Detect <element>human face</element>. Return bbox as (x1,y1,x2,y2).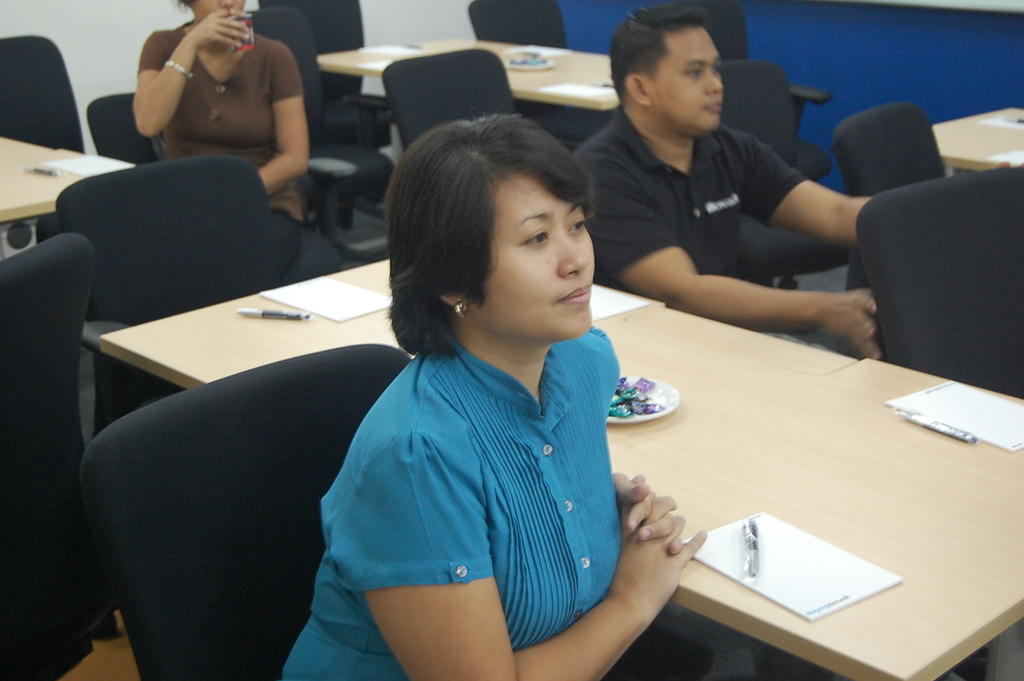
(191,0,253,51).
